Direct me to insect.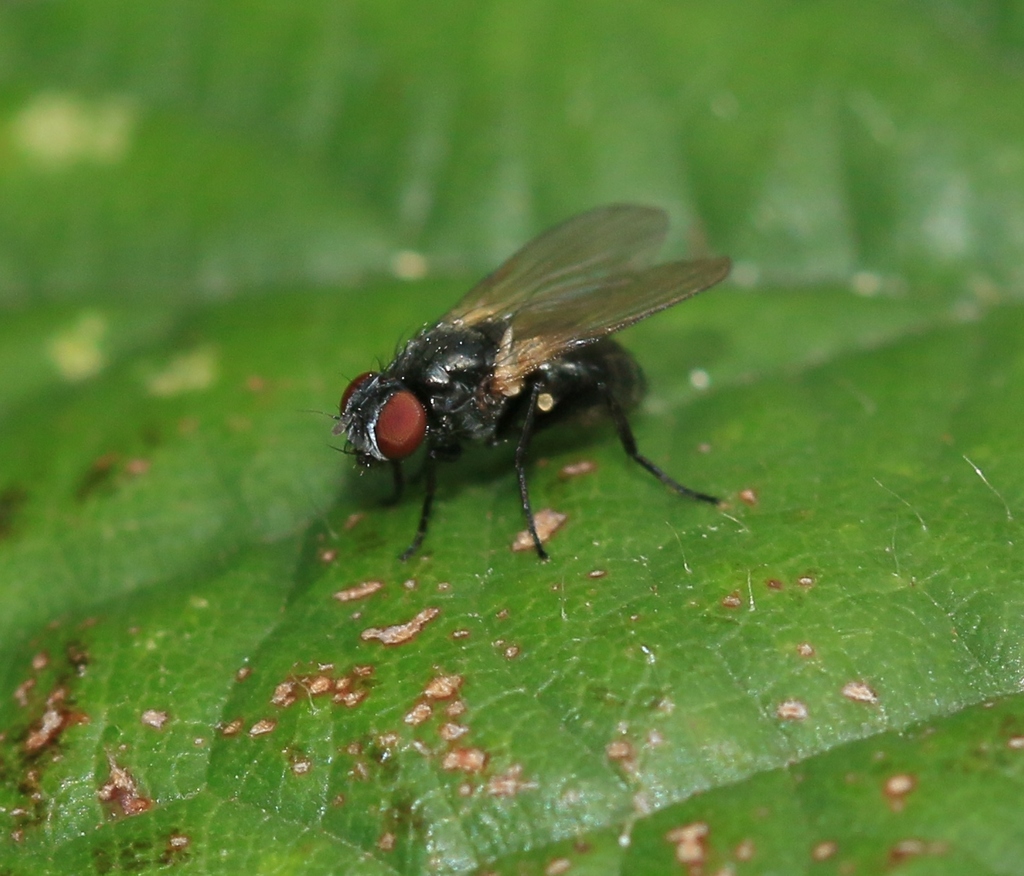
Direction: <region>319, 202, 741, 567</region>.
